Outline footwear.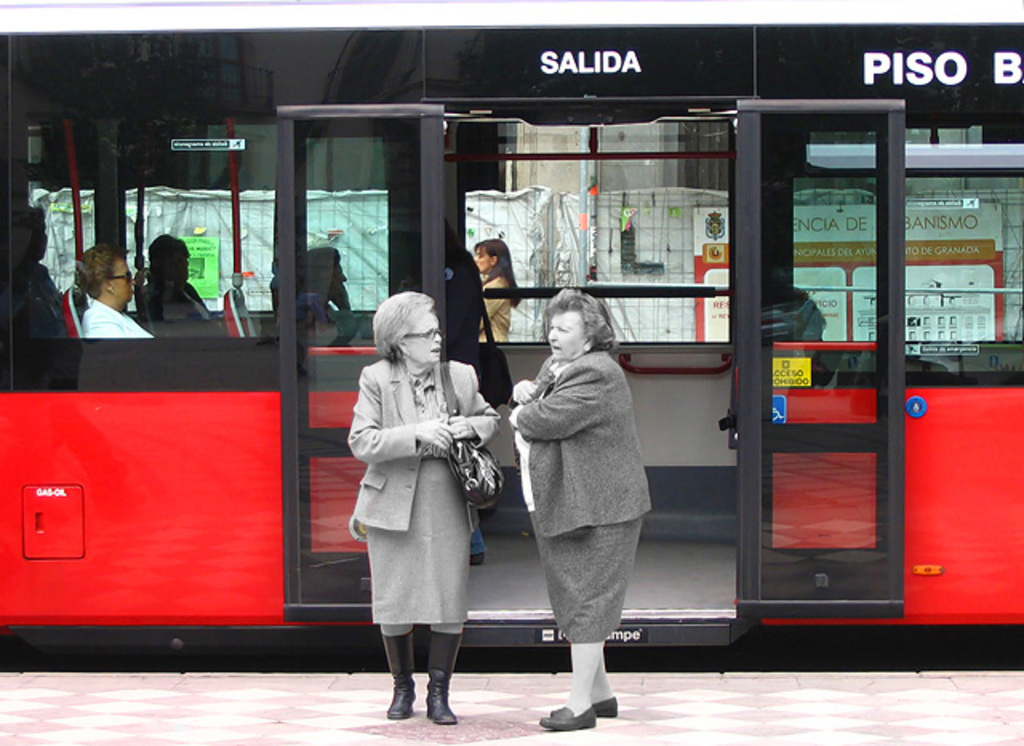
Outline: (x1=594, y1=696, x2=621, y2=719).
